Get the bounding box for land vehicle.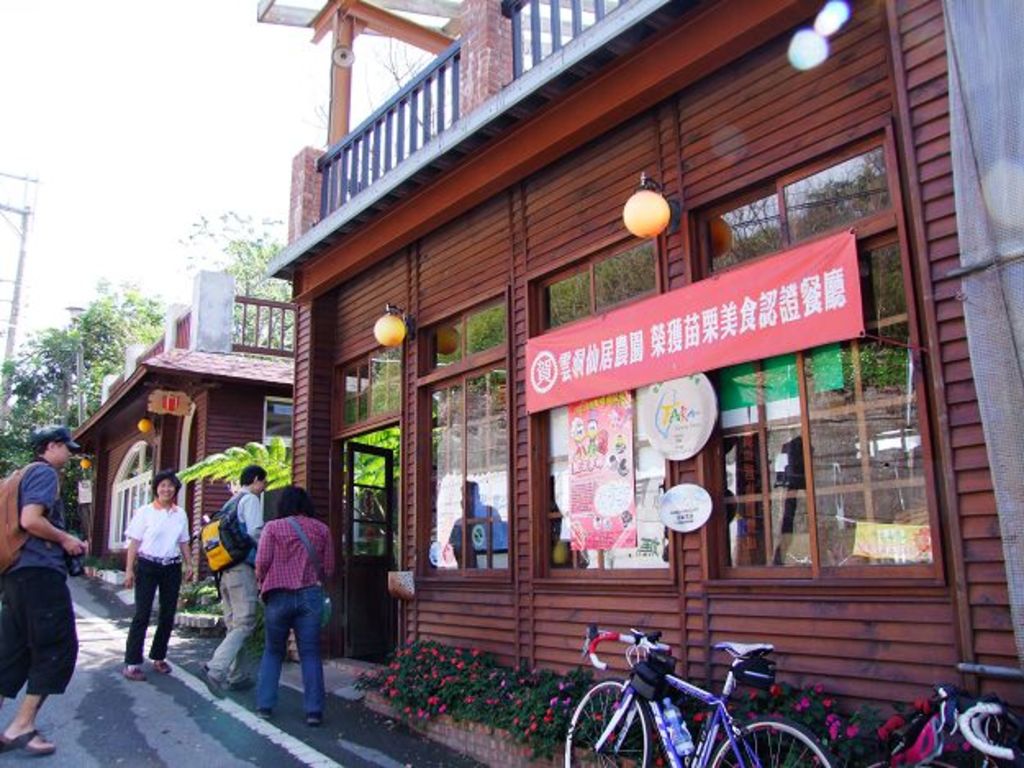
box=[544, 644, 780, 766].
